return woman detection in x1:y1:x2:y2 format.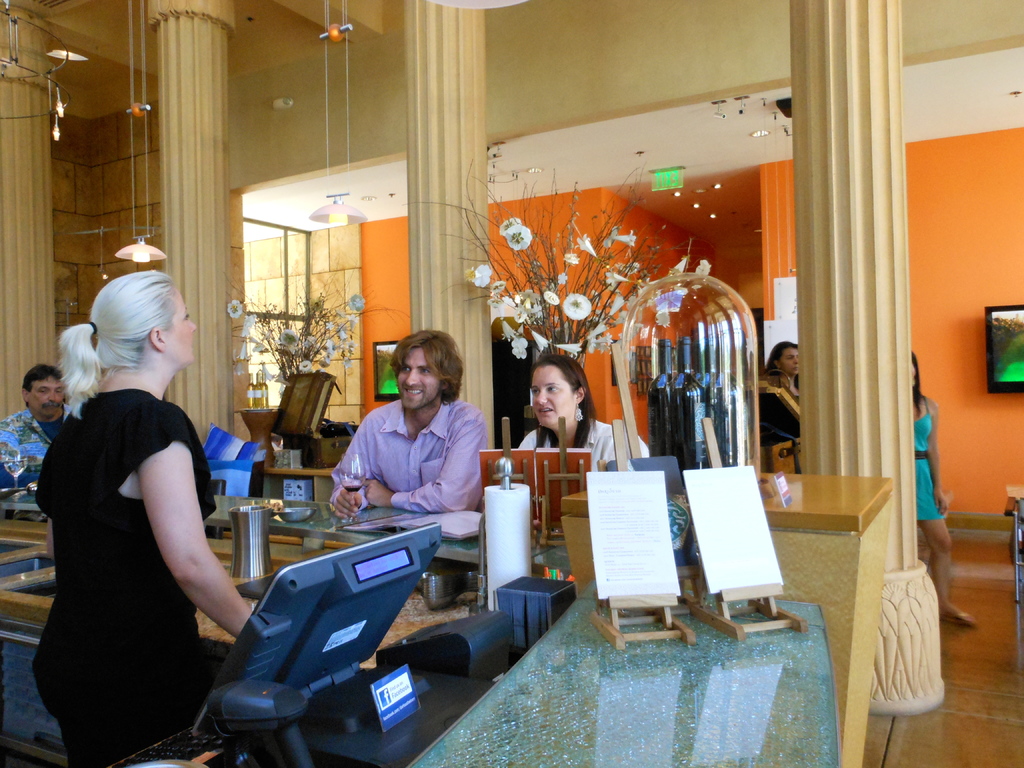
24:271:253:755.
